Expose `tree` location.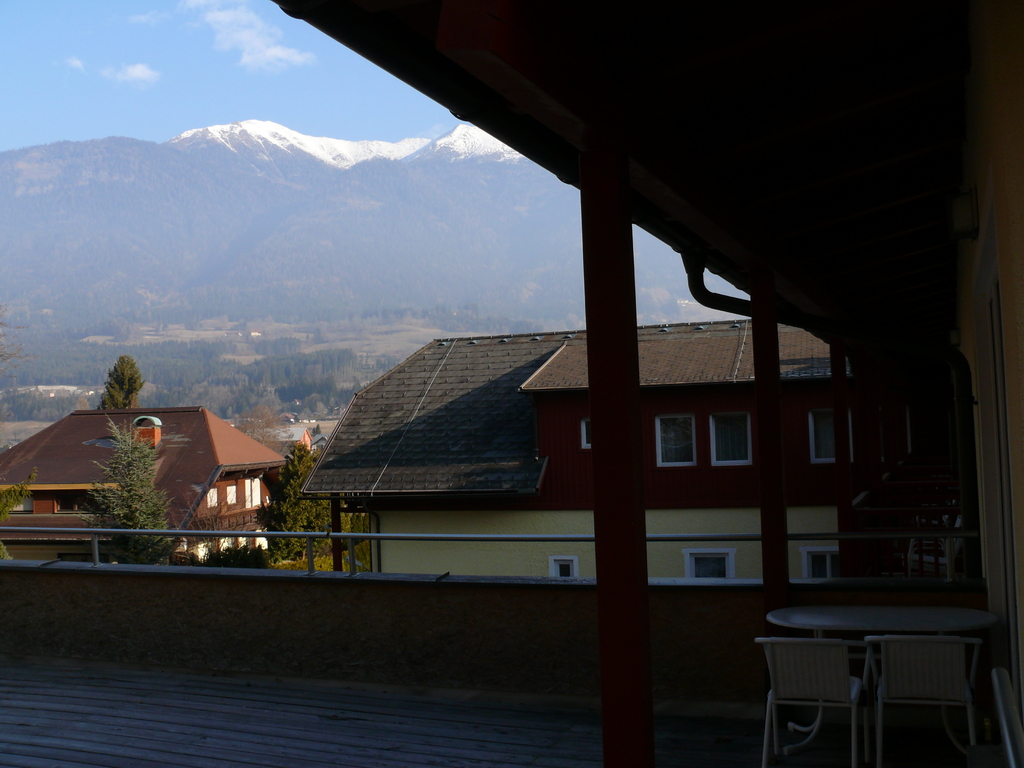
Exposed at l=1, t=312, r=22, b=513.
